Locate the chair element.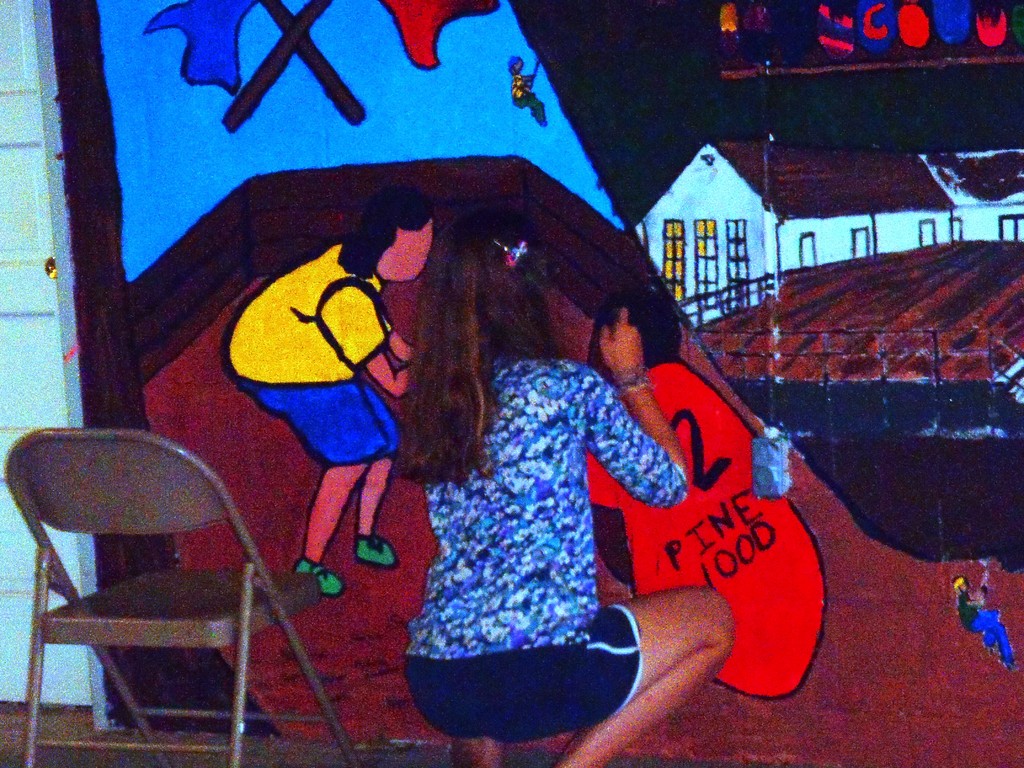
Element bbox: [left=8, top=413, right=332, bottom=767].
